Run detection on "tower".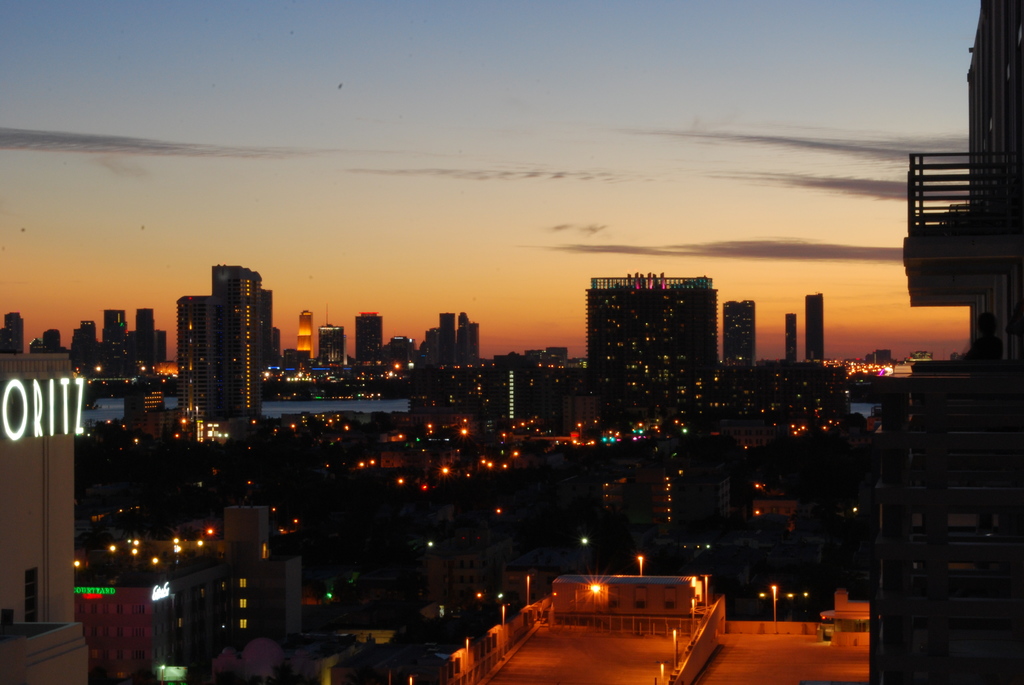
Result: <region>454, 307, 476, 370</region>.
